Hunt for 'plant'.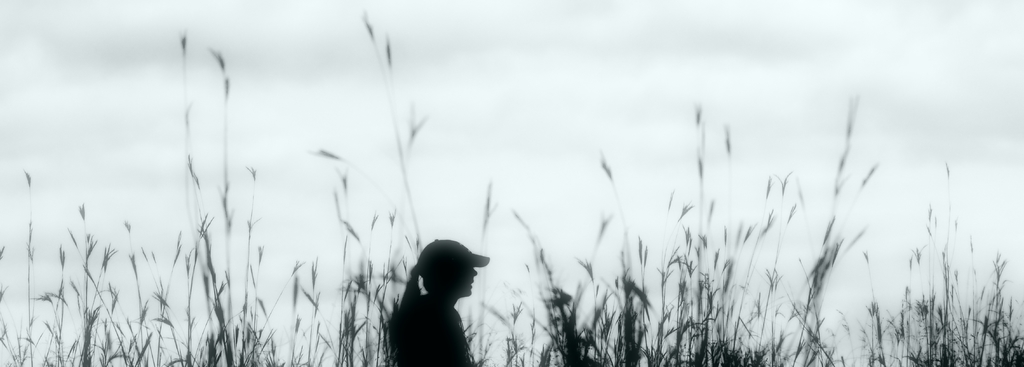
Hunted down at x1=788 y1=90 x2=884 y2=366.
